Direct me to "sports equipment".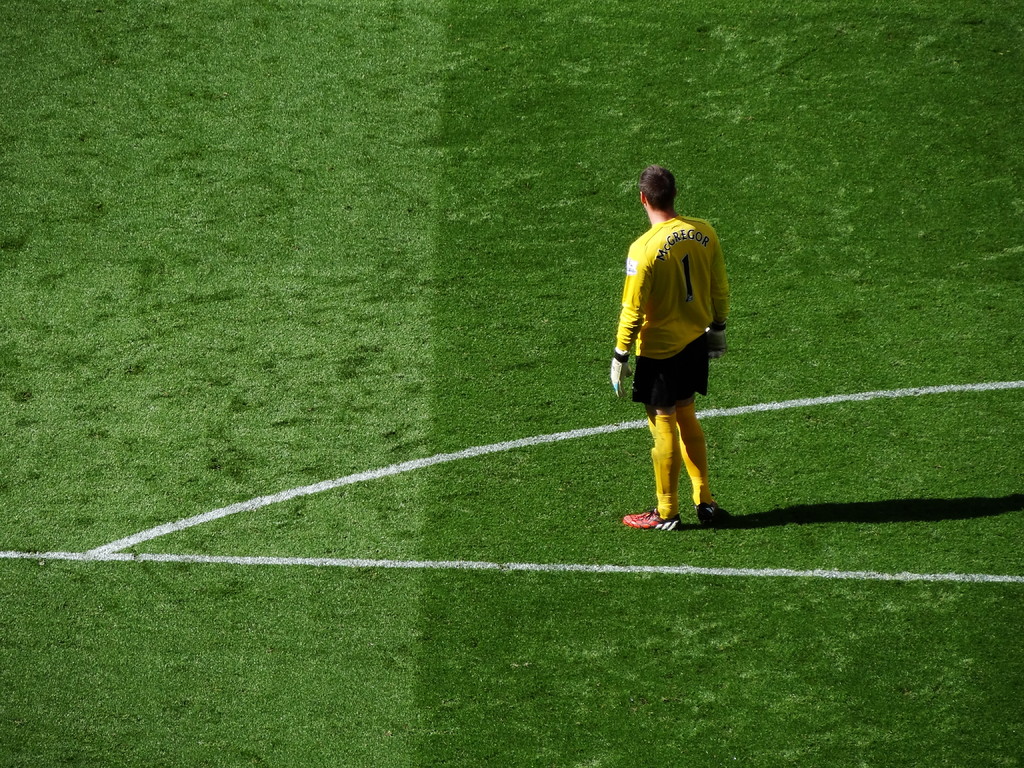
Direction: [x1=607, y1=351, x2=633, y2=396].
